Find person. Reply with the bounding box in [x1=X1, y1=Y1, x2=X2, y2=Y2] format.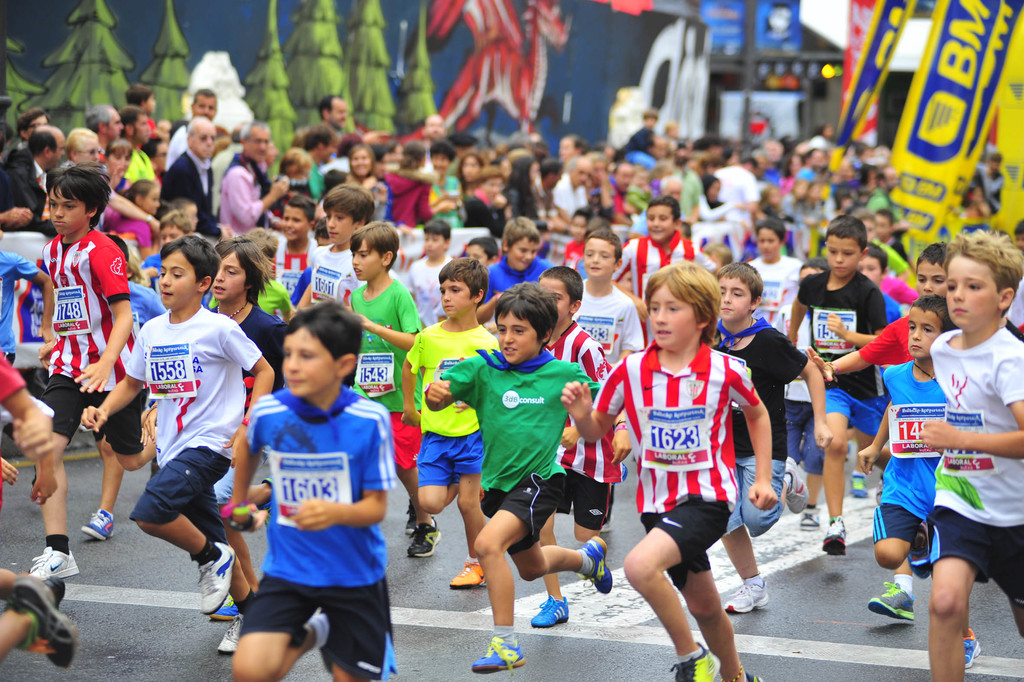
[x1=399, y1=257, x2=497, y2=599].
